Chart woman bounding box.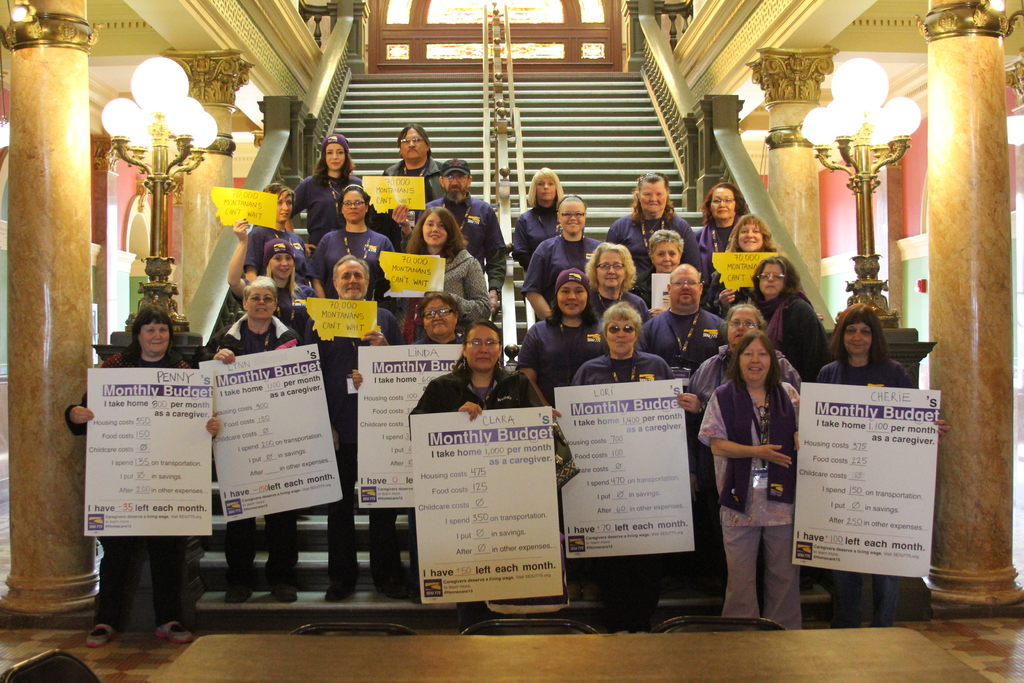
Charted: [374, 204, 493, 343].
